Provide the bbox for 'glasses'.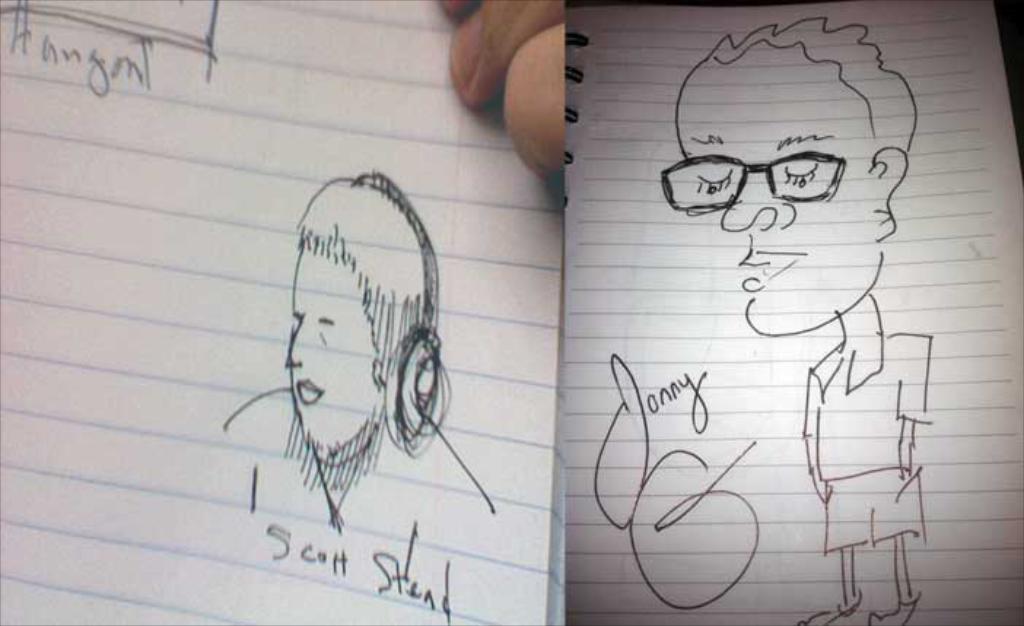
bbox=[659, 150, 856, 223].
